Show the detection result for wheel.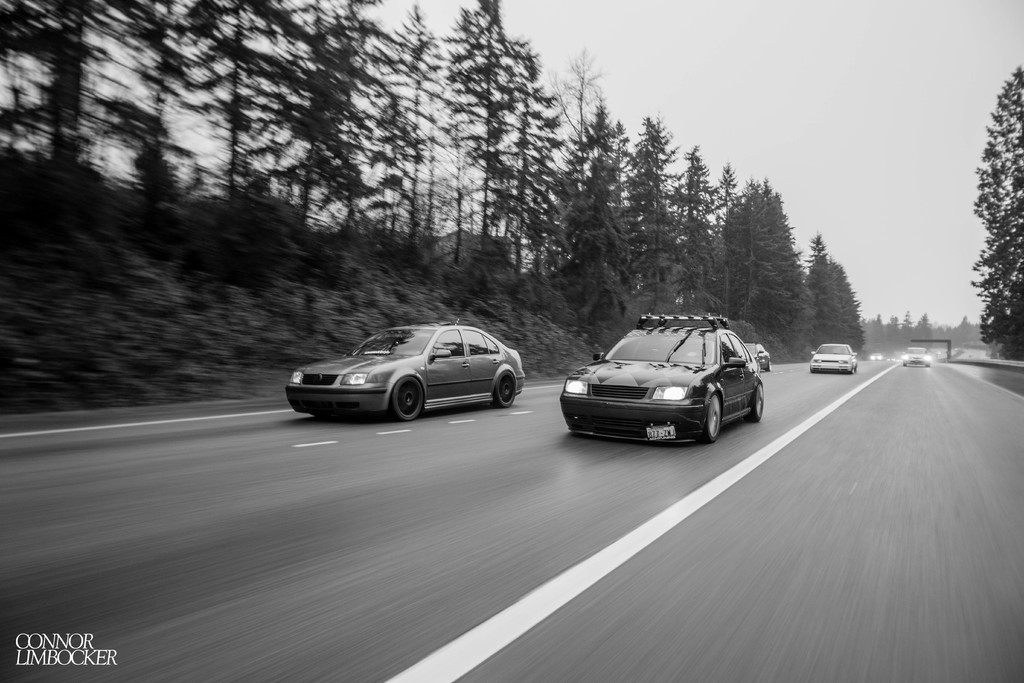
BBox(492, 368, 517, 410).
